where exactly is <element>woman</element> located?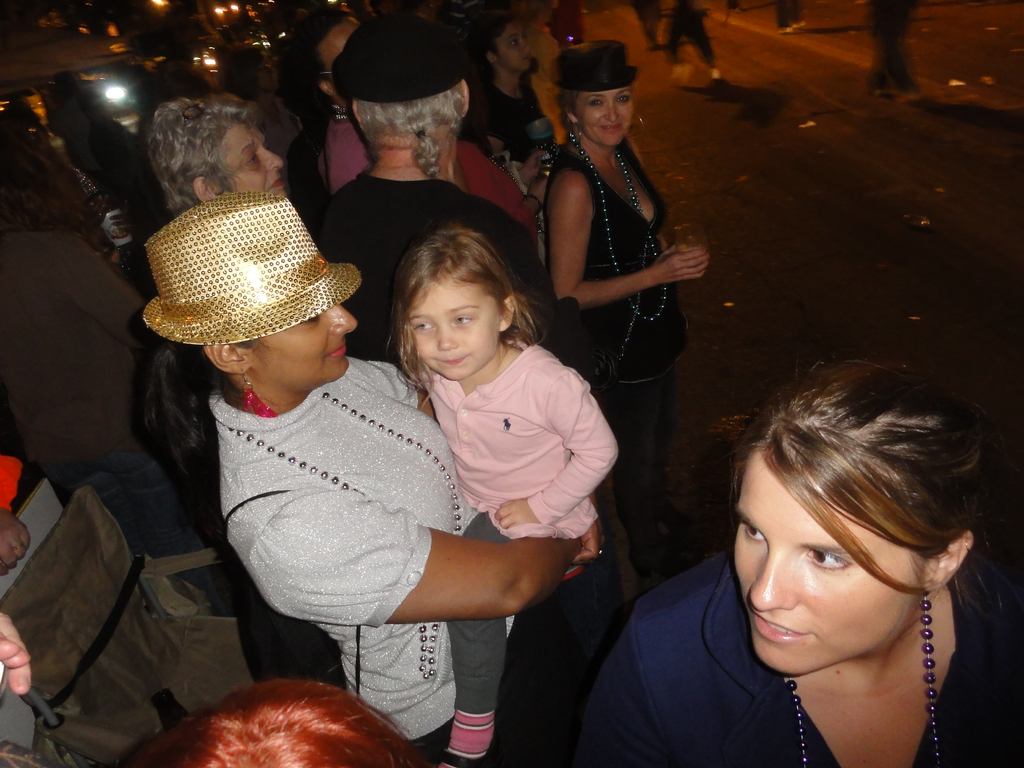
Its bounding box is (294,2,373,199).
